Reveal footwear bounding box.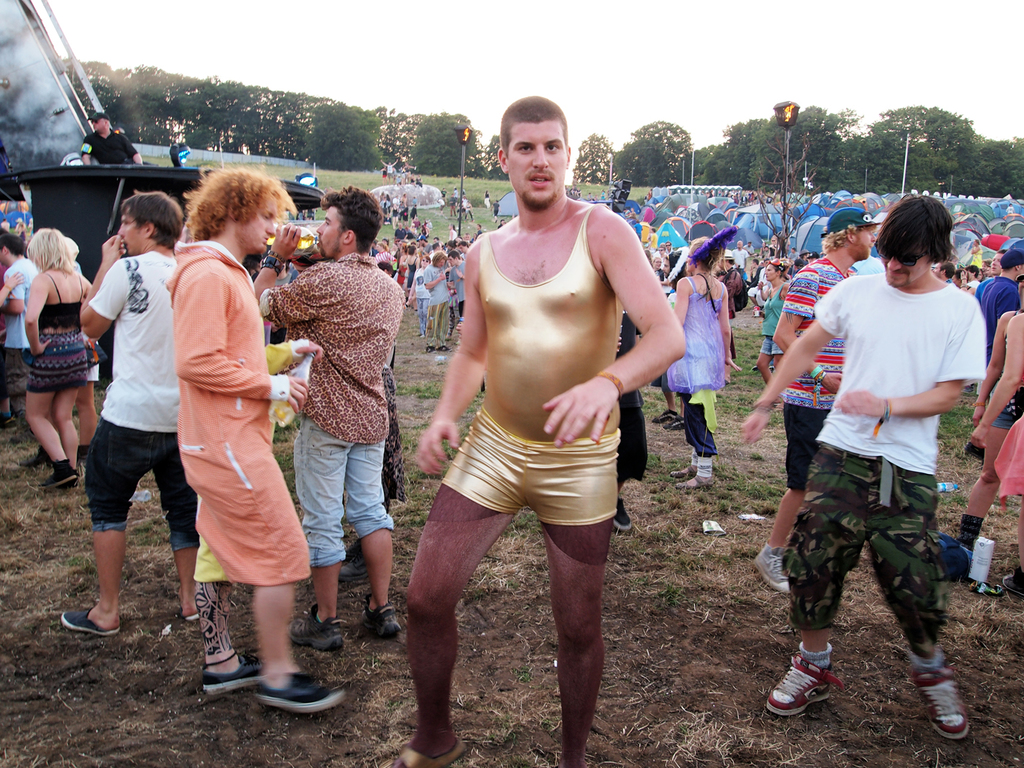
Revealed: {"x1": 341, "y1": 539, "x2": 370, "y2": 589}.
